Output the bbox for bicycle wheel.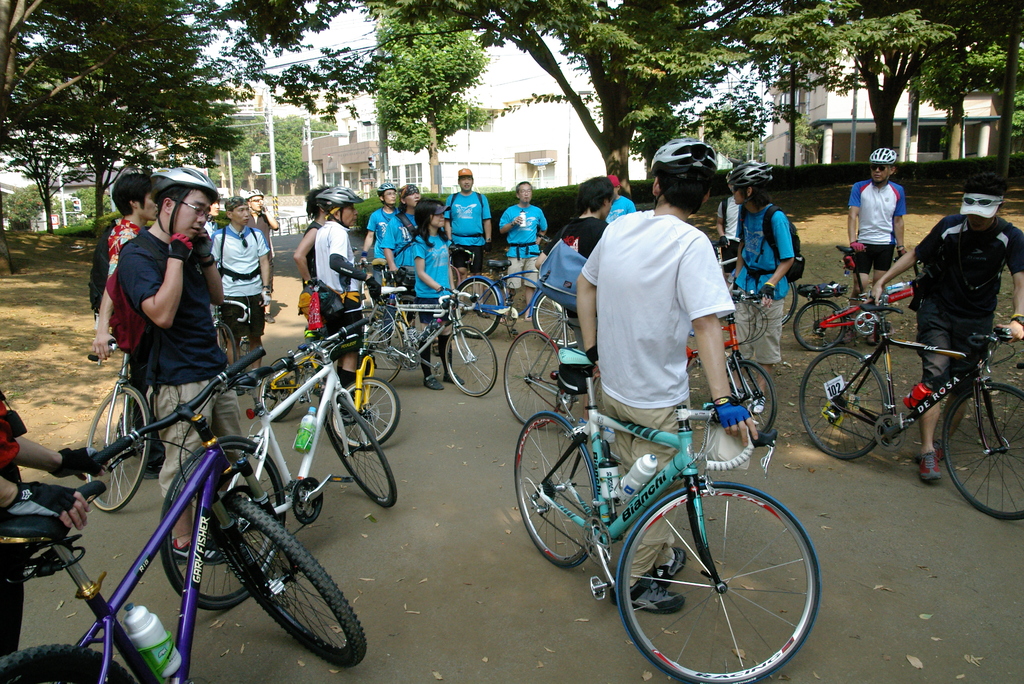
{"left": 1, "top": 644, "right": 136, "bottom": 683}.
